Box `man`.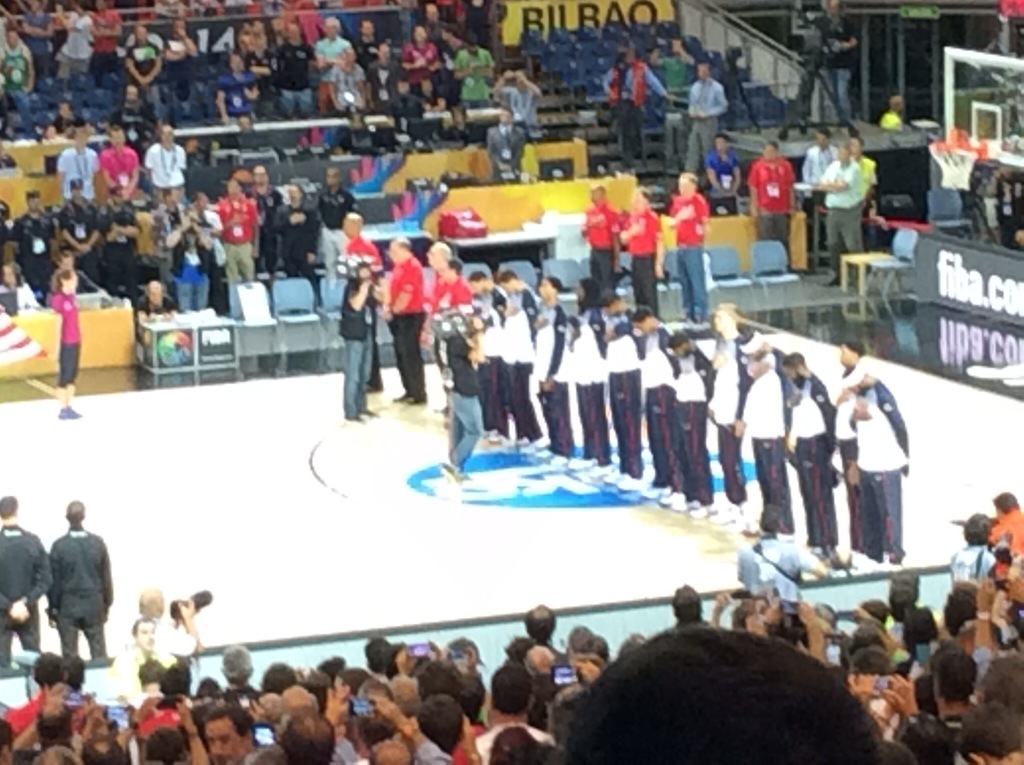
<box>3,185,65,295</box>.
